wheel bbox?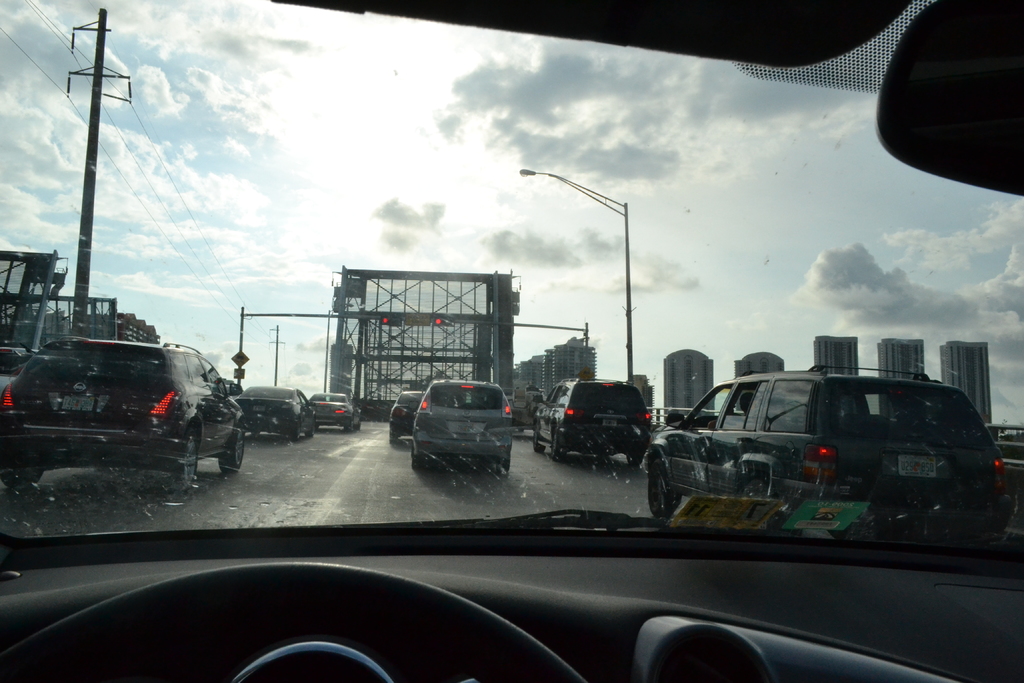
(647,458,681,516)
